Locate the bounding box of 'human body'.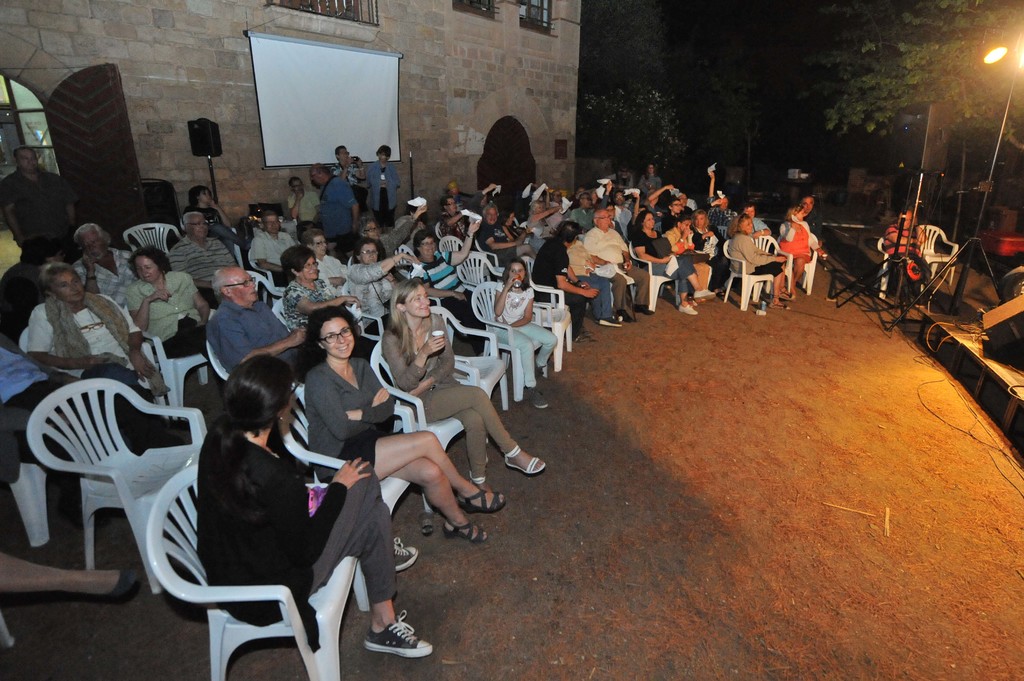
Bounding box: 383:283:543:494.
